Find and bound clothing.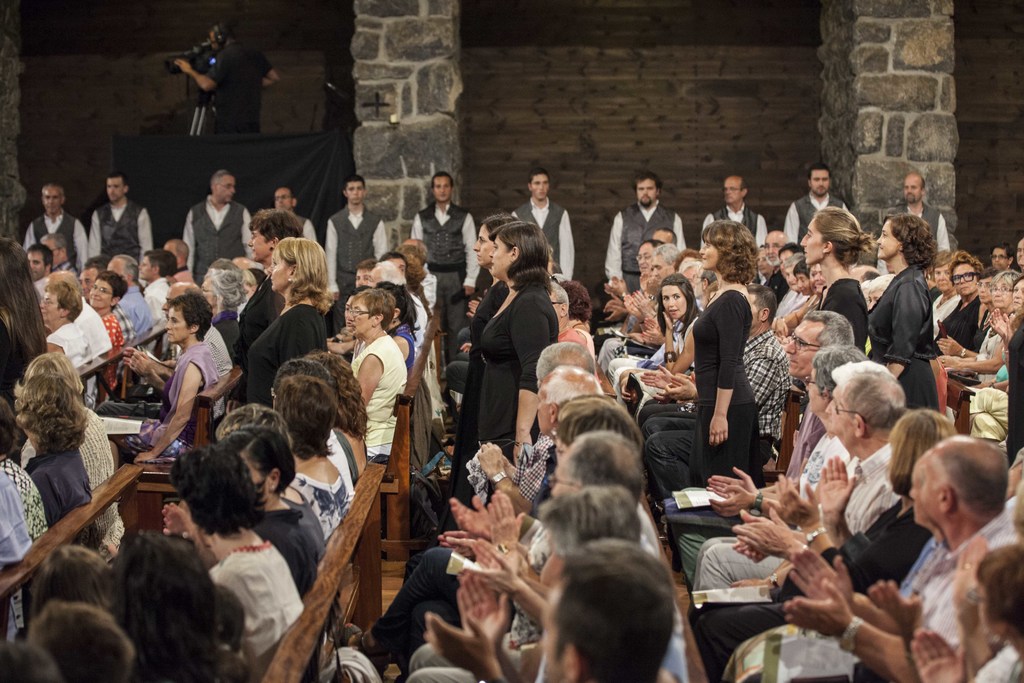
Bound: bbox=[27, 215, 98, 274].
